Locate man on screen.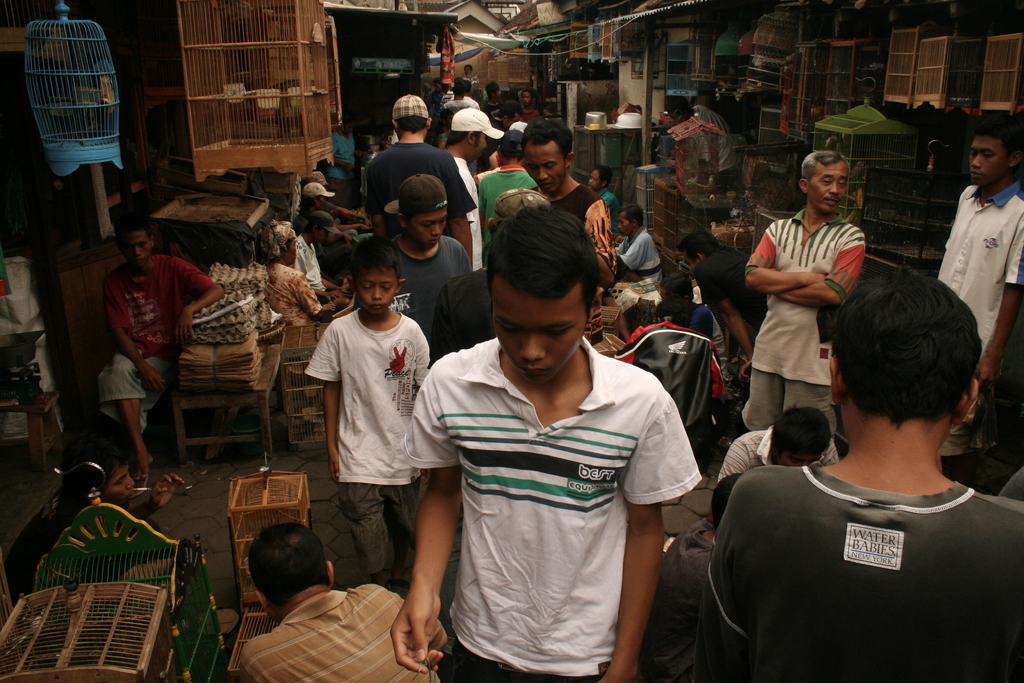
On screen at bbox(931, 111, 1023, 492).
